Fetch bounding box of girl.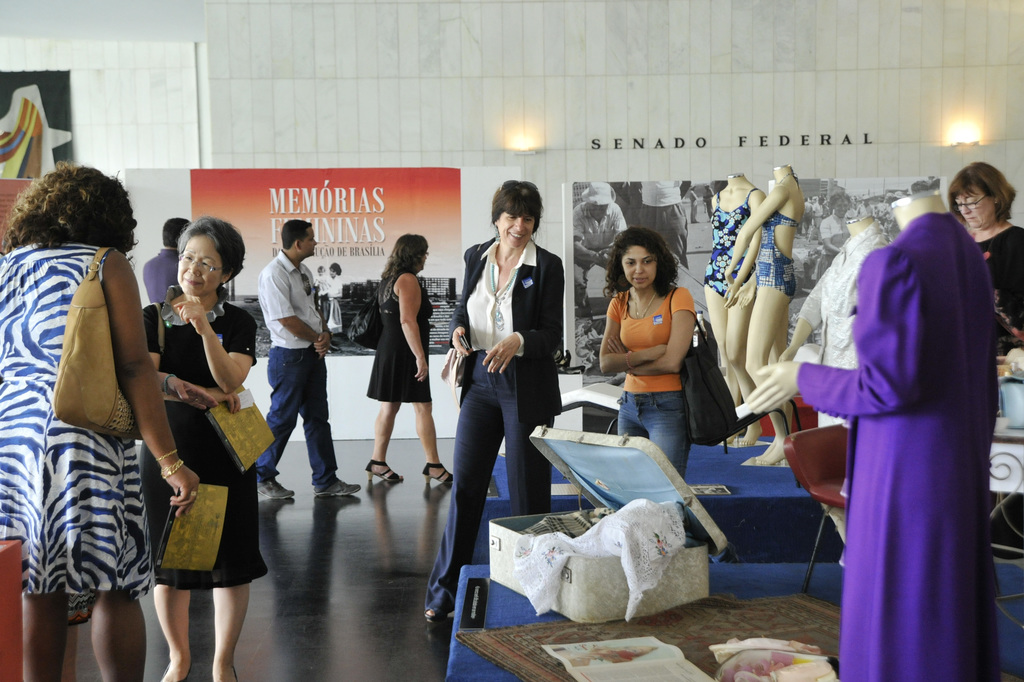
Bbox: 597, 227, 697, 480.
